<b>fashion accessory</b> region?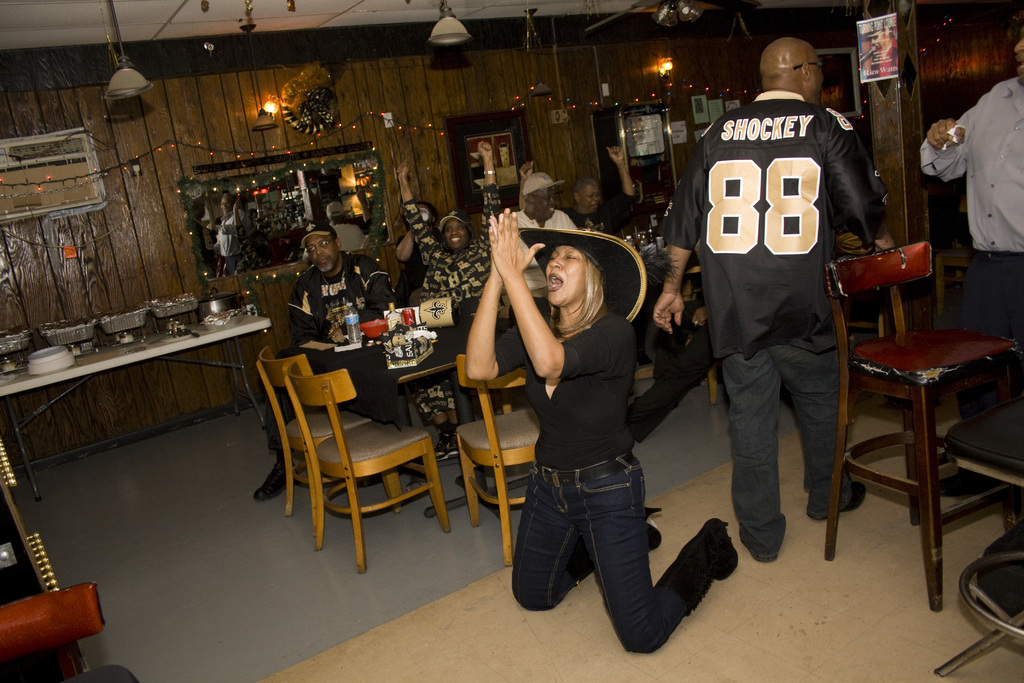
(x1=698, y1=514, x2=735, y2=579)
